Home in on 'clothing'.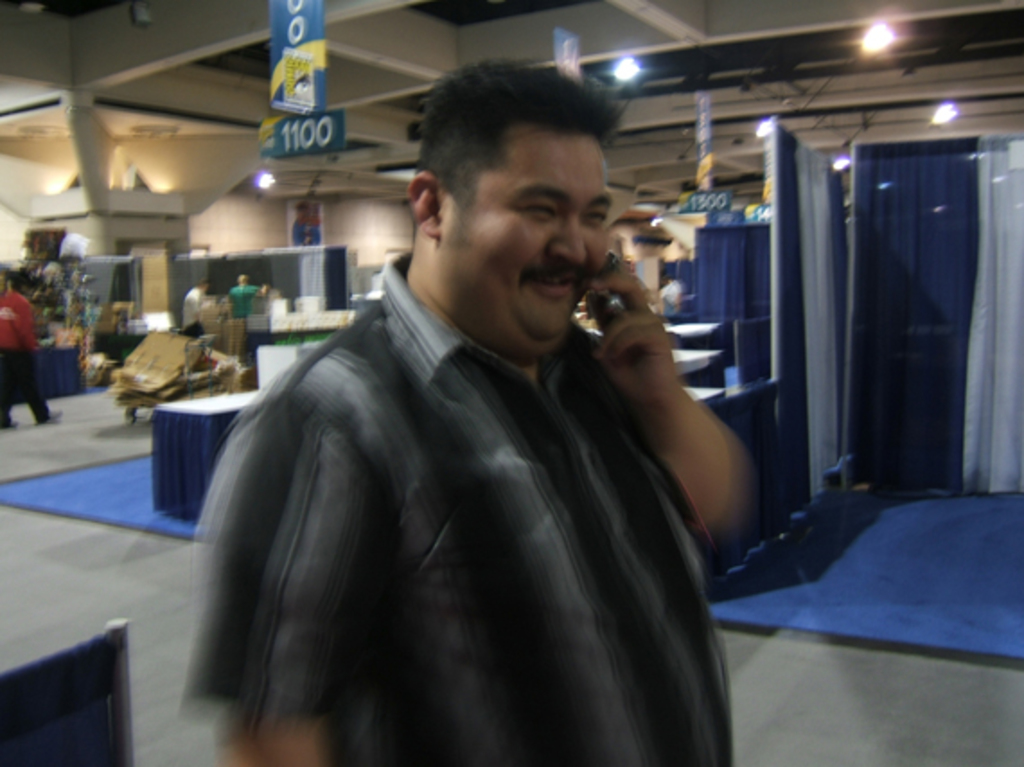
Homed in at 178/235/758/766.
